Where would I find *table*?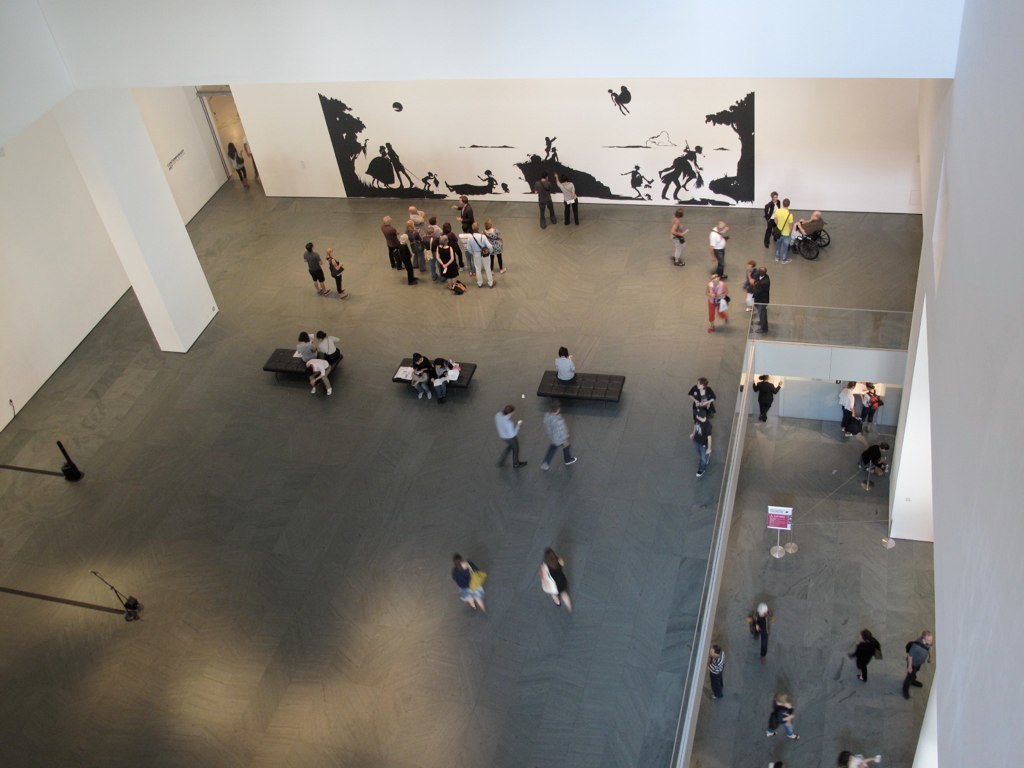
At [x1=532, y1=370, x2=629, y2=410].
